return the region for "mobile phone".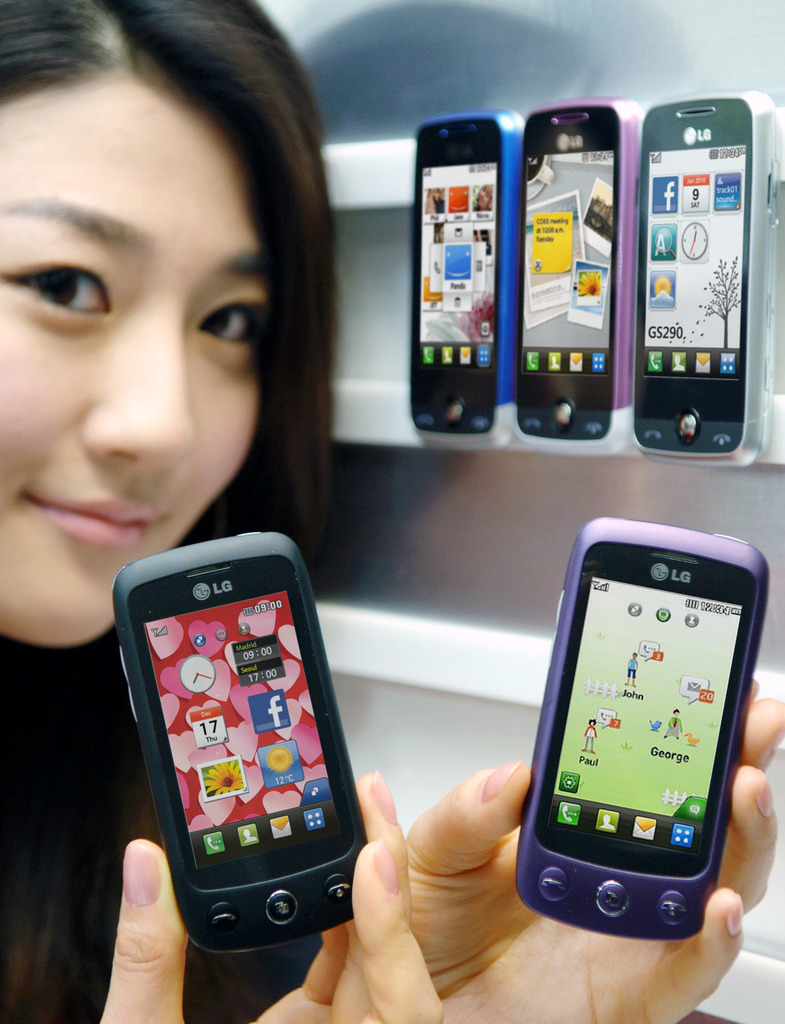
region(409, 106, 521, 449).
